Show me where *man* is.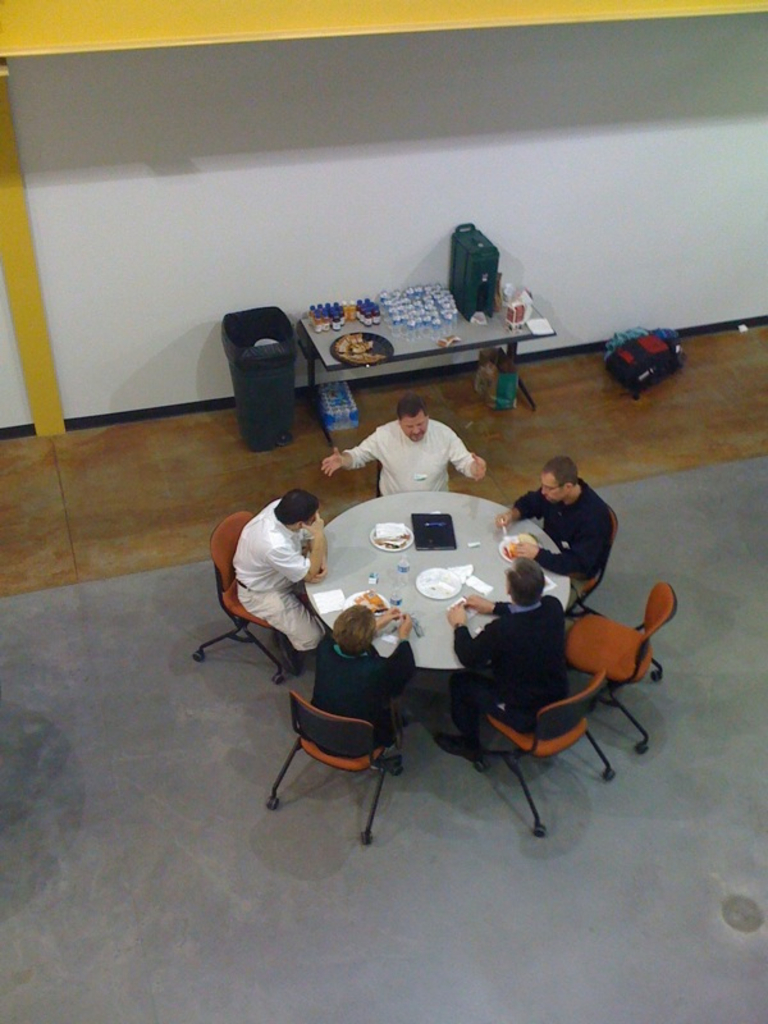
*man* is at 320,394,490,495.
